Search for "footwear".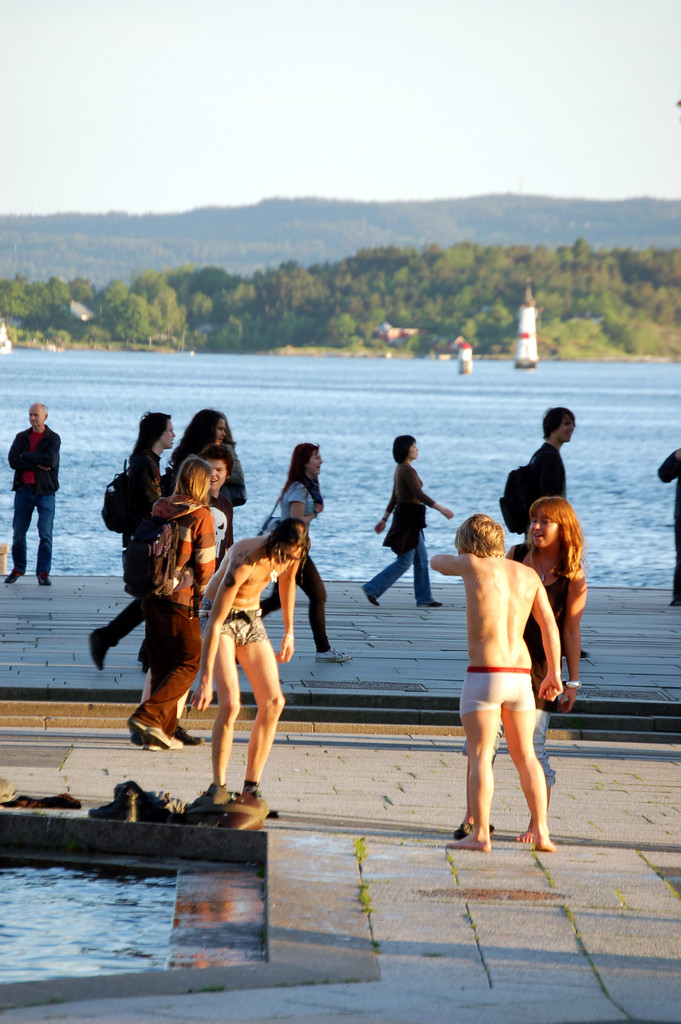
Found at (left=246, top=781, right=283, bottom=818).
